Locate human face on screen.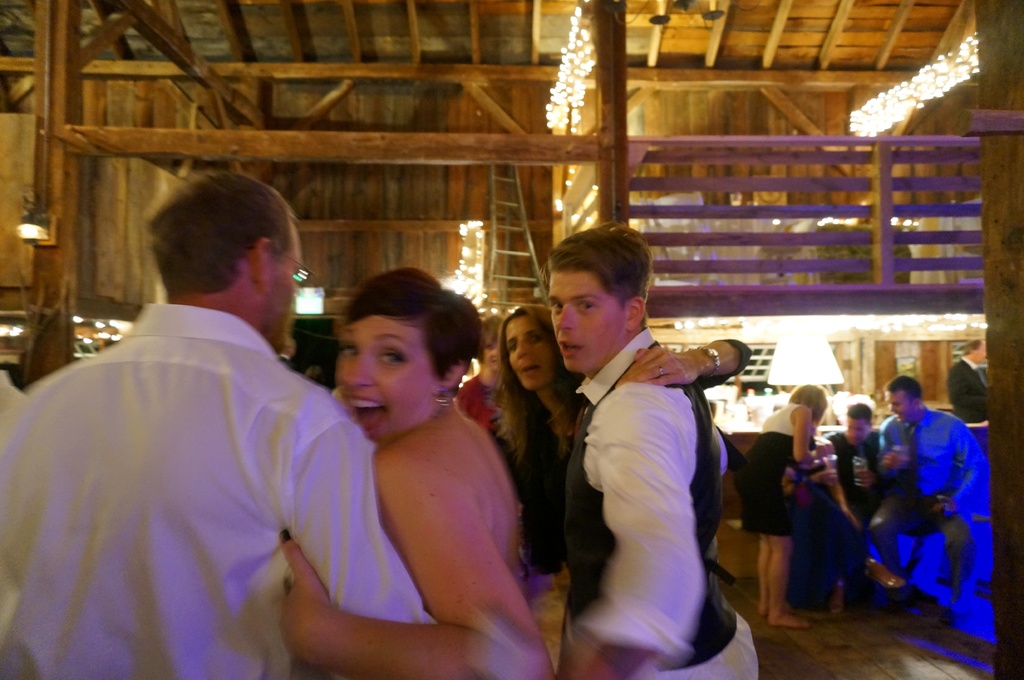
On screen at select_region(337, 316, 433, 442).
